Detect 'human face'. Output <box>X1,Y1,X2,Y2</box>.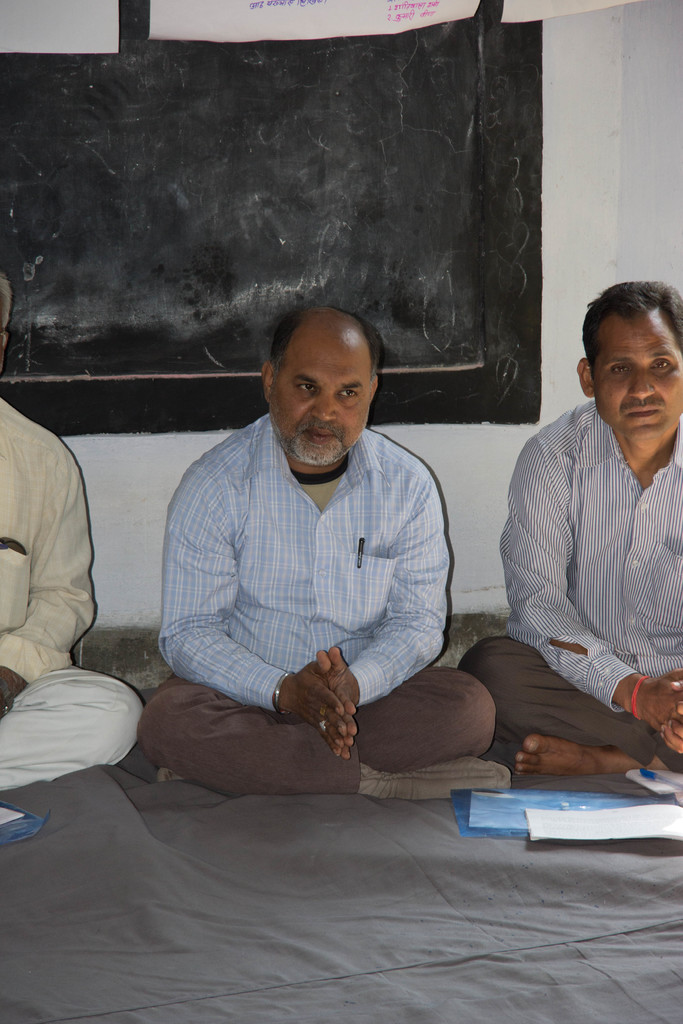
<box>274,342,369,465</box>.
